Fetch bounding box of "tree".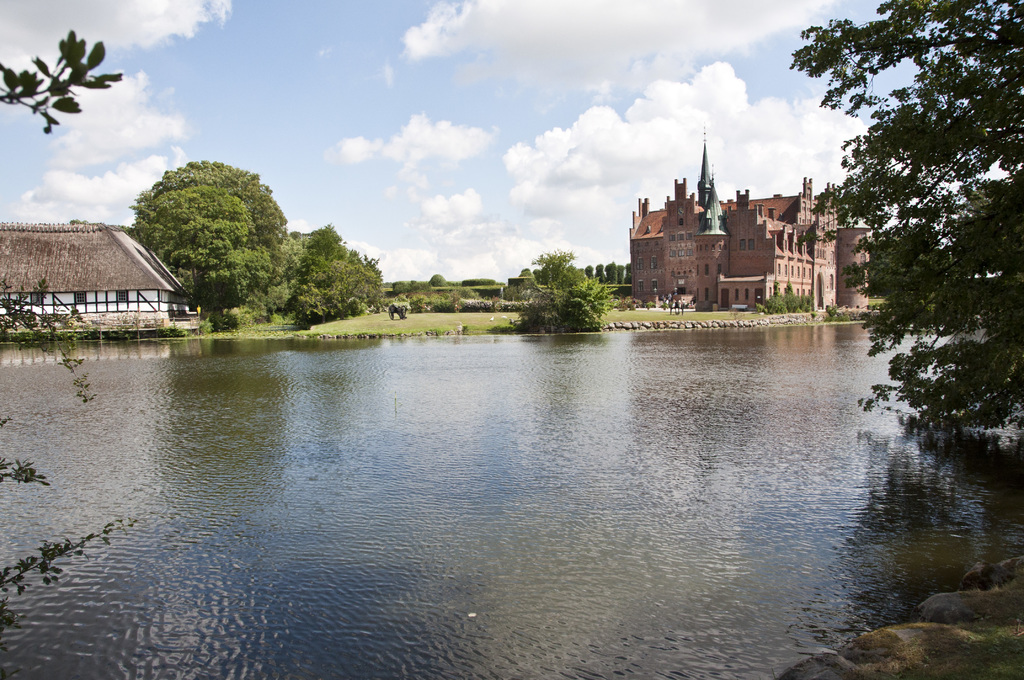
Bbox: Rect(266, 218, 391, 336).
